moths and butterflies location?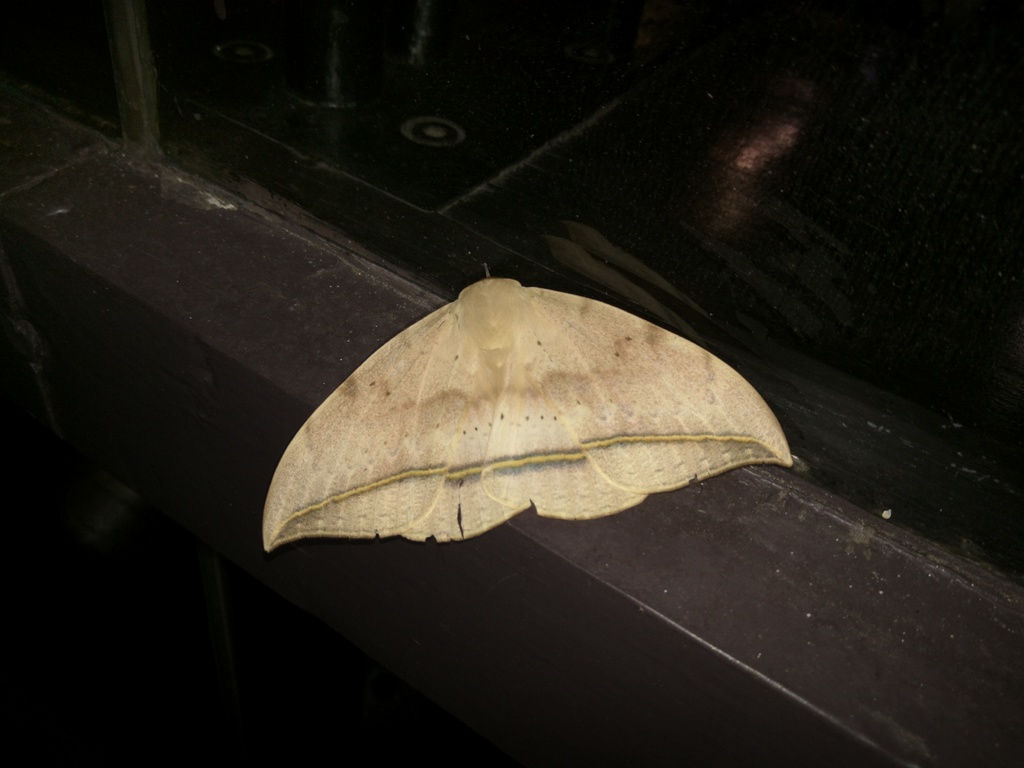
[262,266,795,555]
